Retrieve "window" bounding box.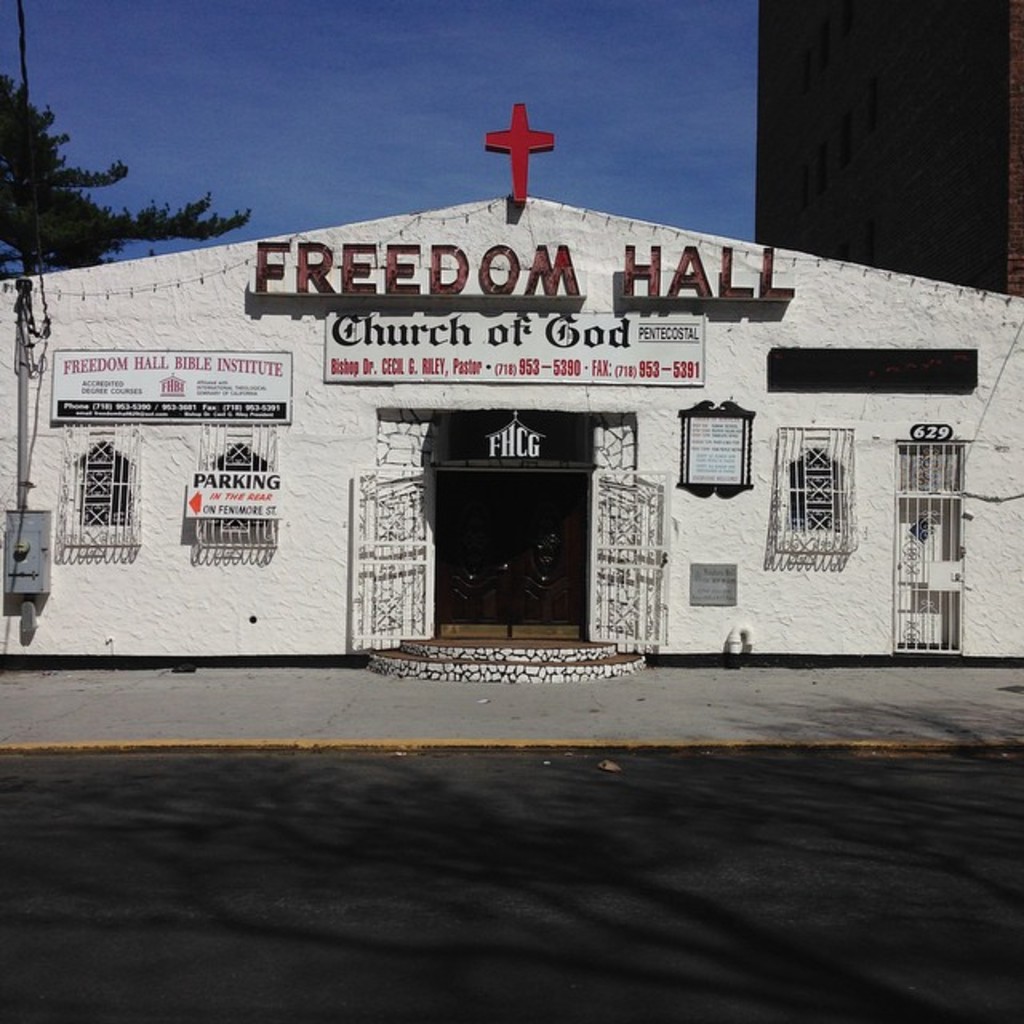
Bounding box: bbox=(53, 438, 128, 536).
